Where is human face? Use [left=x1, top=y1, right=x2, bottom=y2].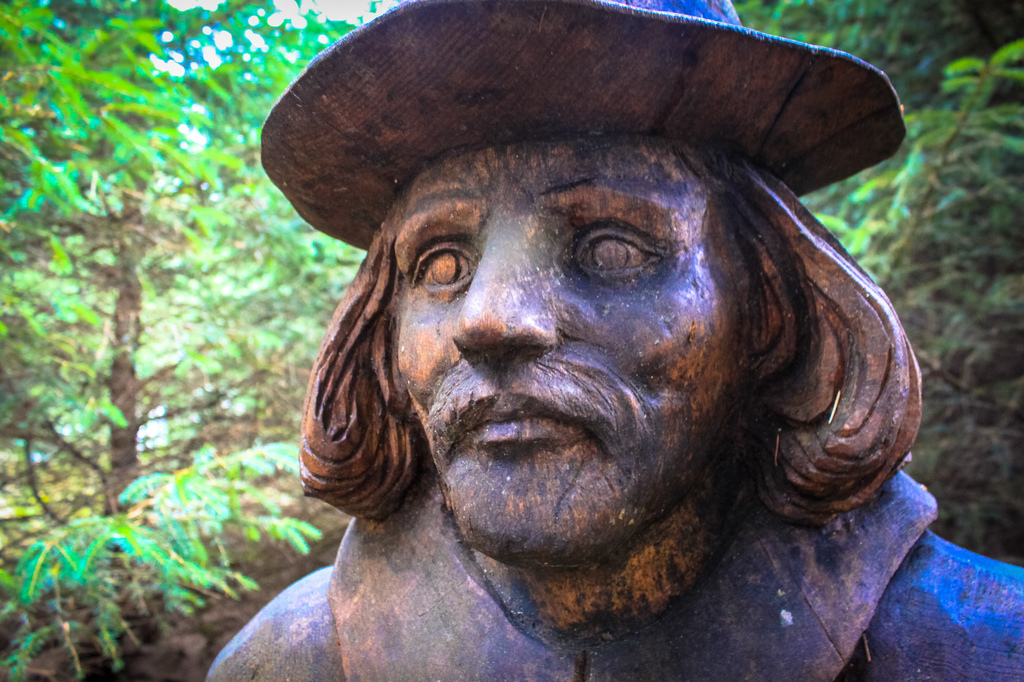
[left=378, top=137, right=743, bottom=561].
